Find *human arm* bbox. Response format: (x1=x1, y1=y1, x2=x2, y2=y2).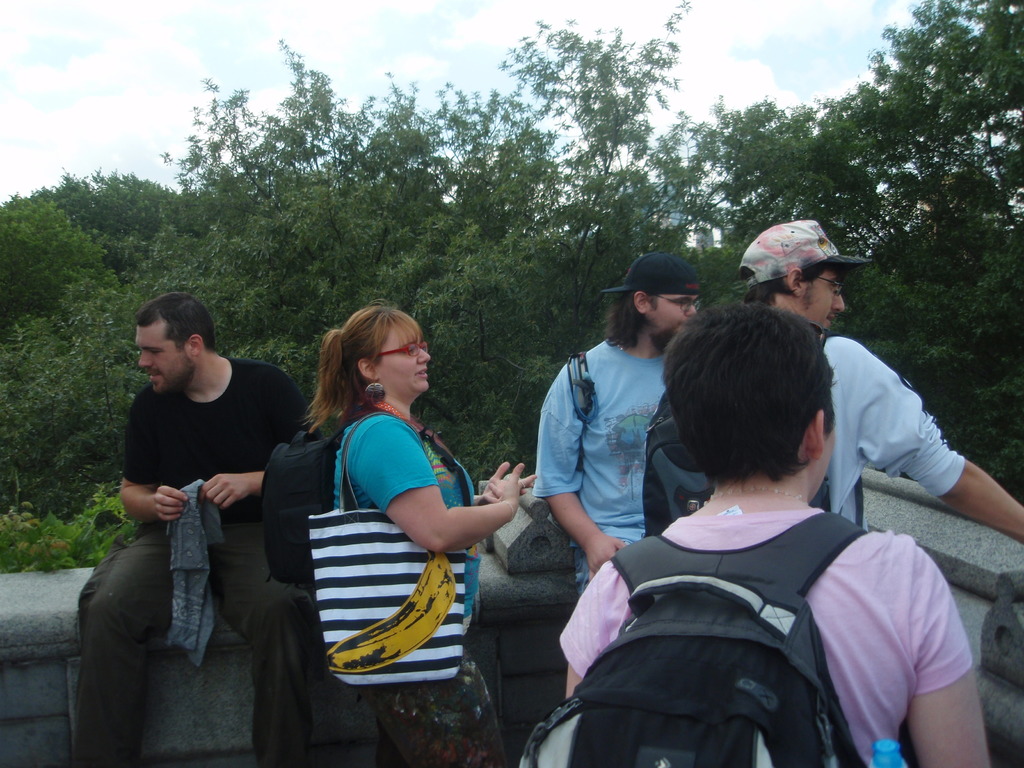
(x1=546, y1=365, x2=630, y2=579).
